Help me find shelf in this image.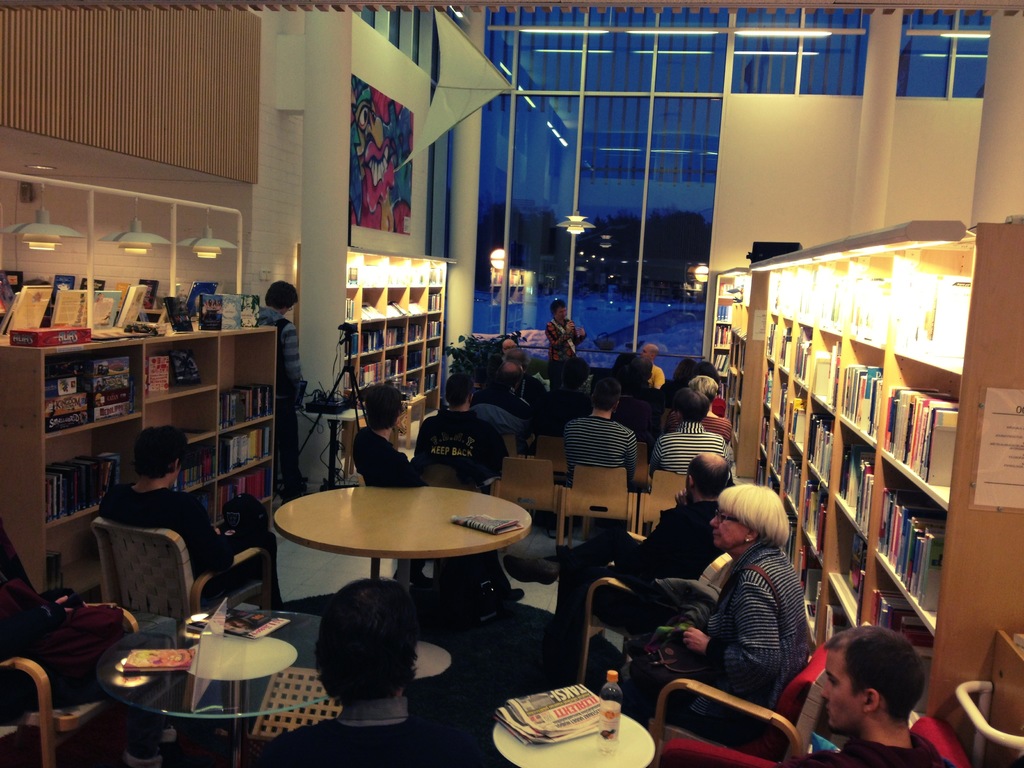
Found it: x1=385, y1=319, x2=410, y2=348.
